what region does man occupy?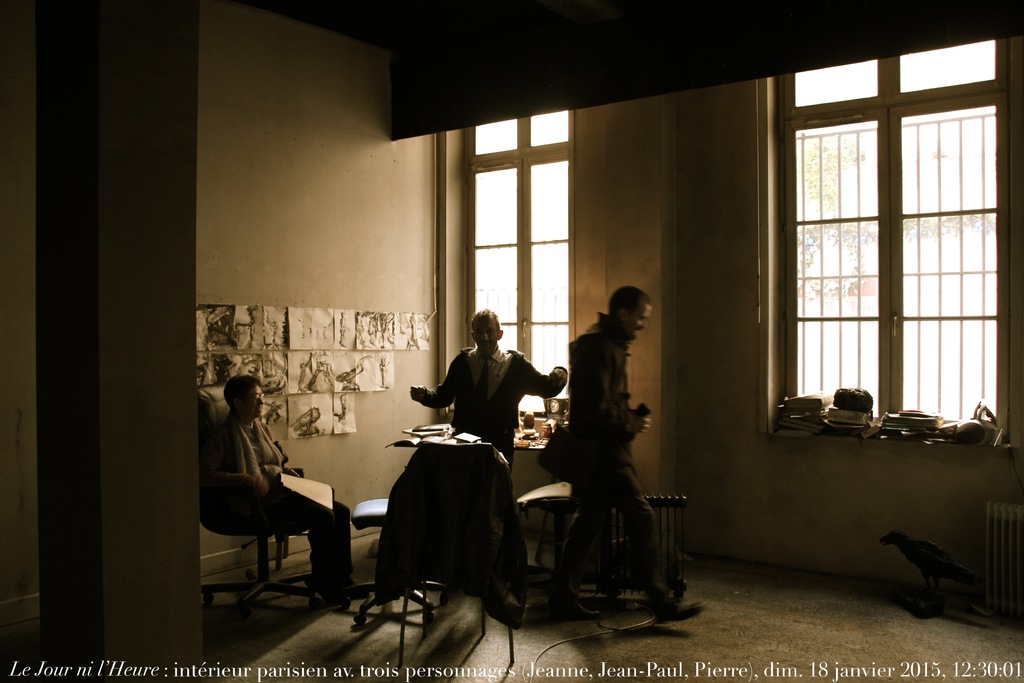
x1=412 y1=311 x2=565 y2=581.
